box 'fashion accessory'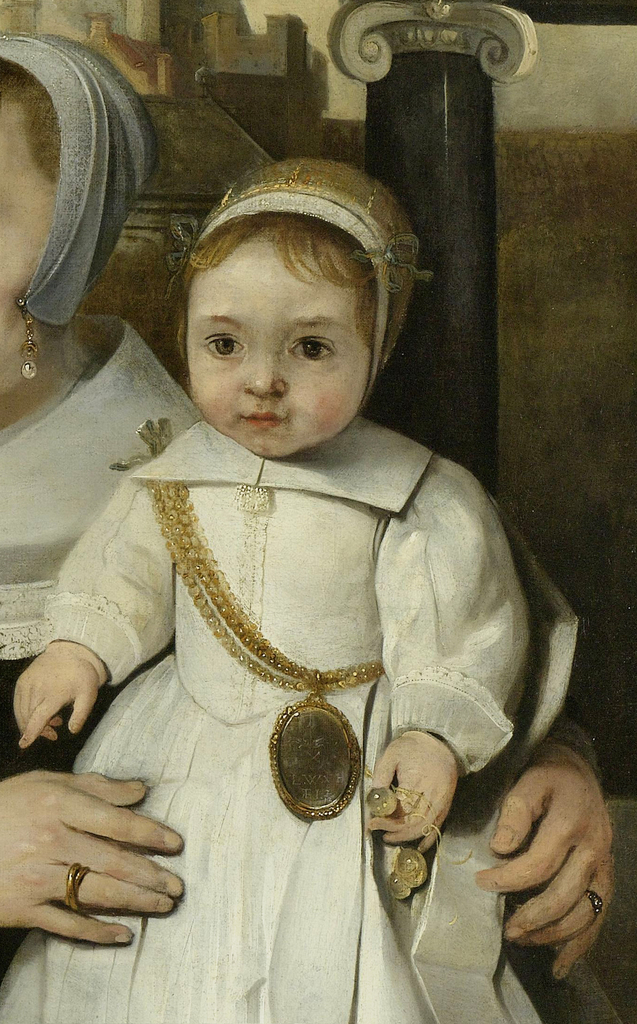
<region>143, 476, 384, 827</region>
